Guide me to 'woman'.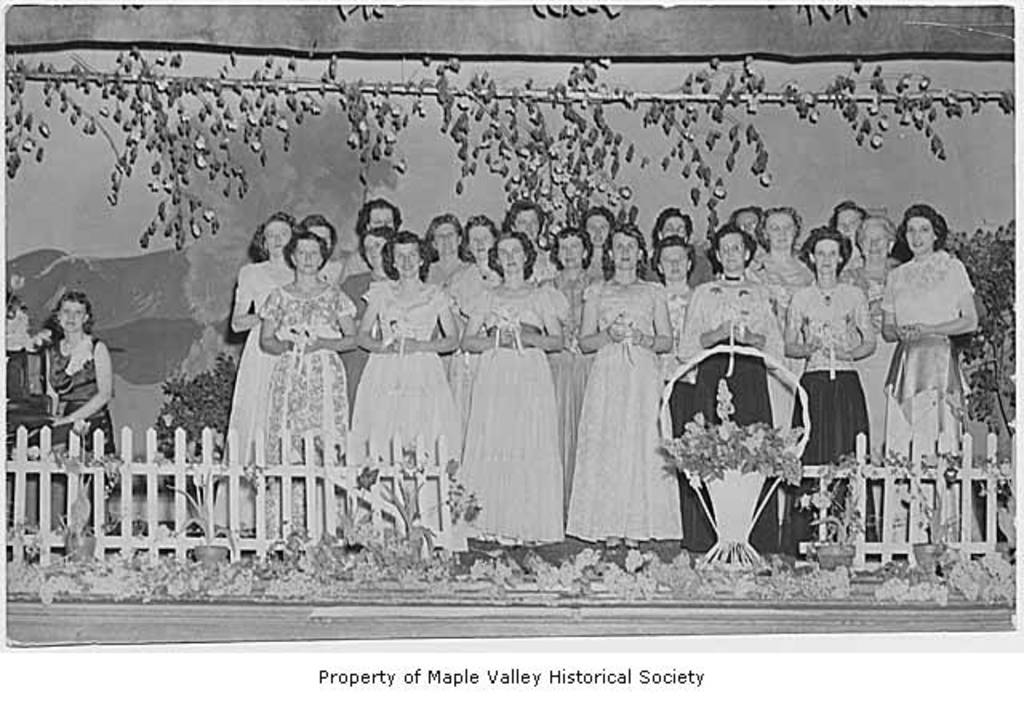
Guidance: 346,227,461,538.
